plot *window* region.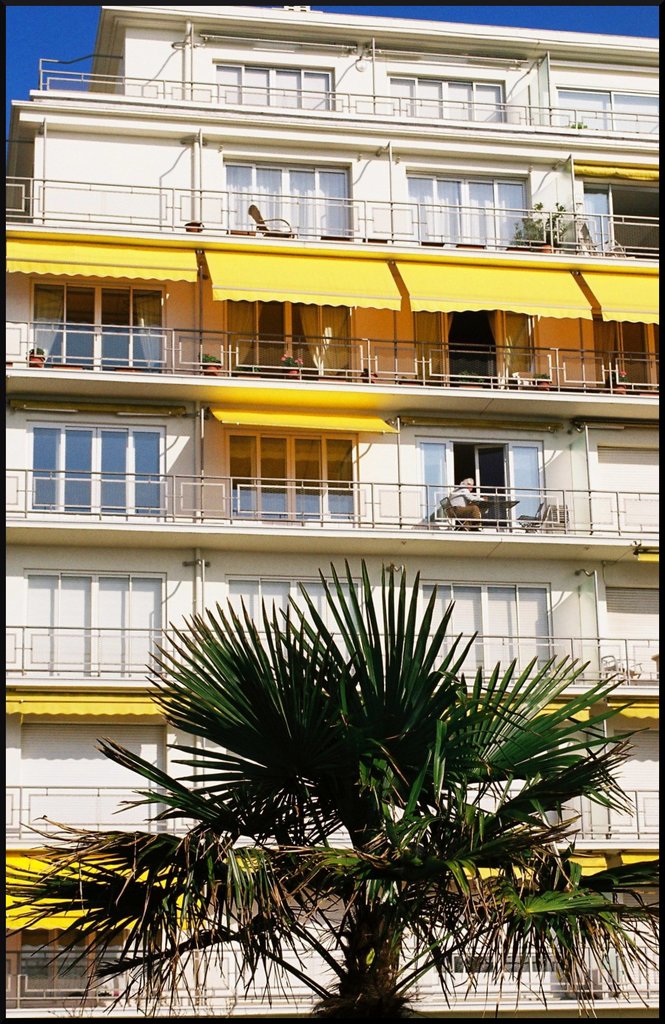
Plotted at (left=422, top=437, right=552, bottom=530).
